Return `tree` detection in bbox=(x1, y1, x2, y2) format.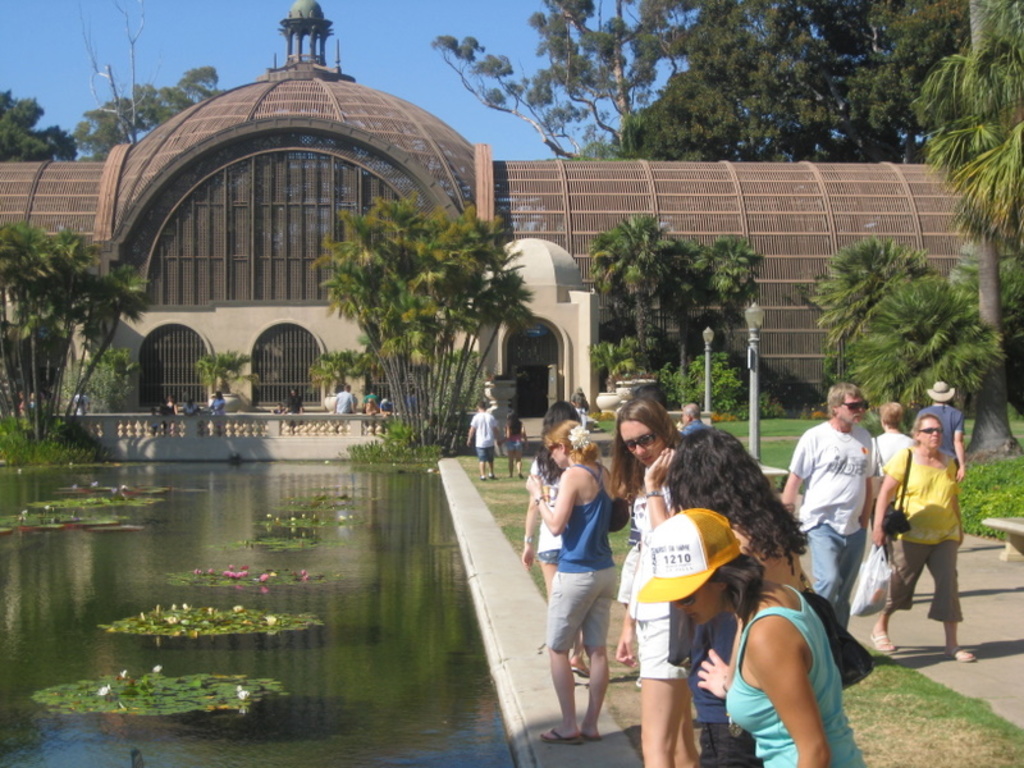
bbox=(908, 0, 1023, 257).
